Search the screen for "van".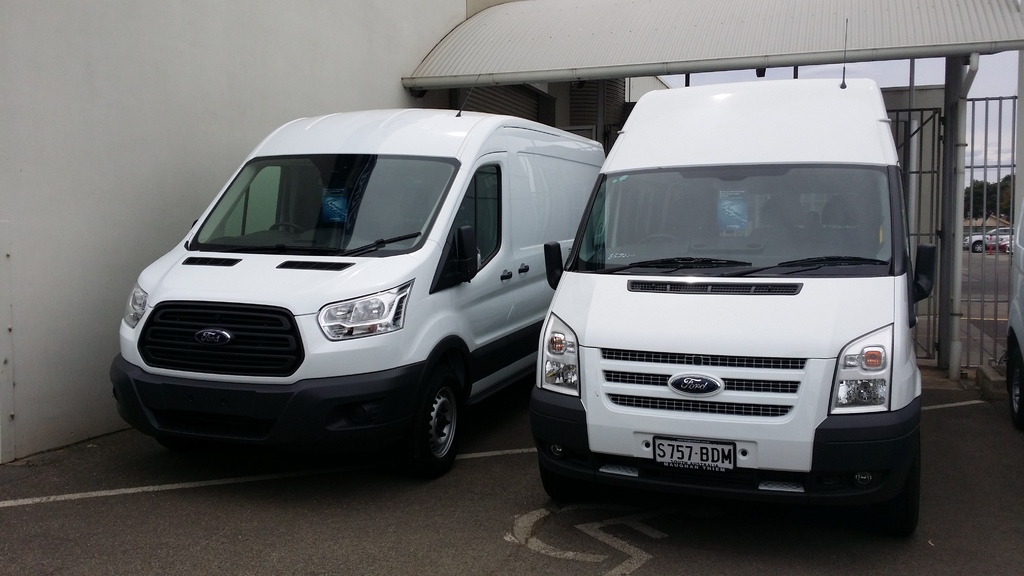
Found at x1=105 y1=111 x2=614 y2=484.
